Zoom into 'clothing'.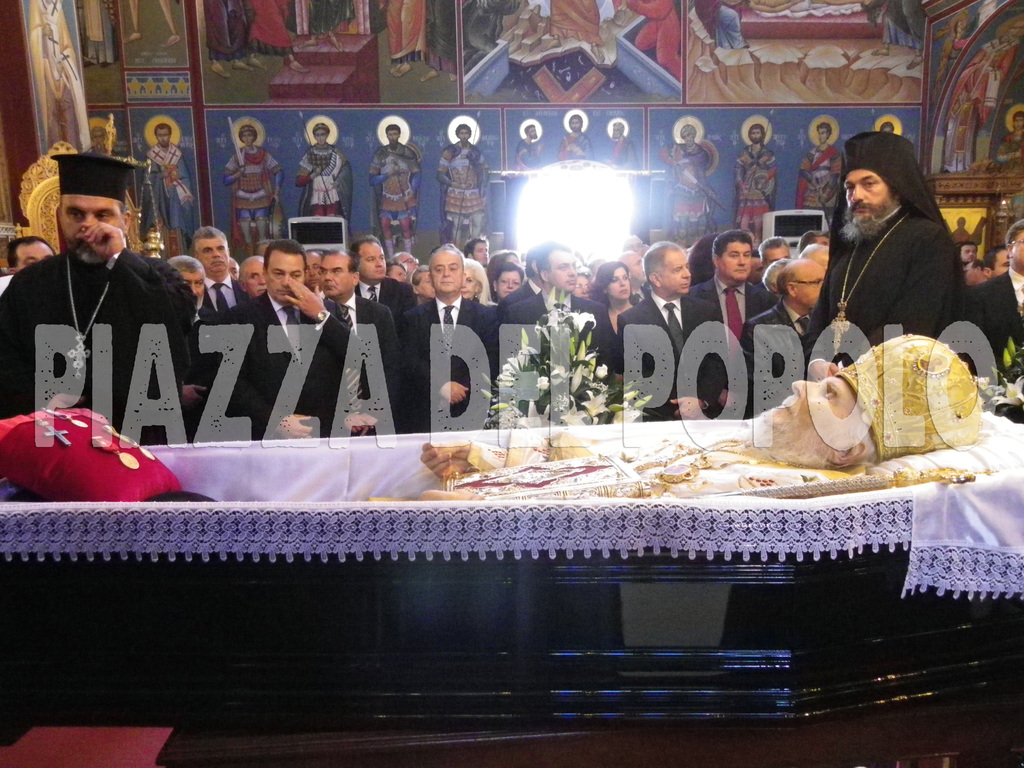
Zoom target: l=438, t=140, r=487, b=233.
